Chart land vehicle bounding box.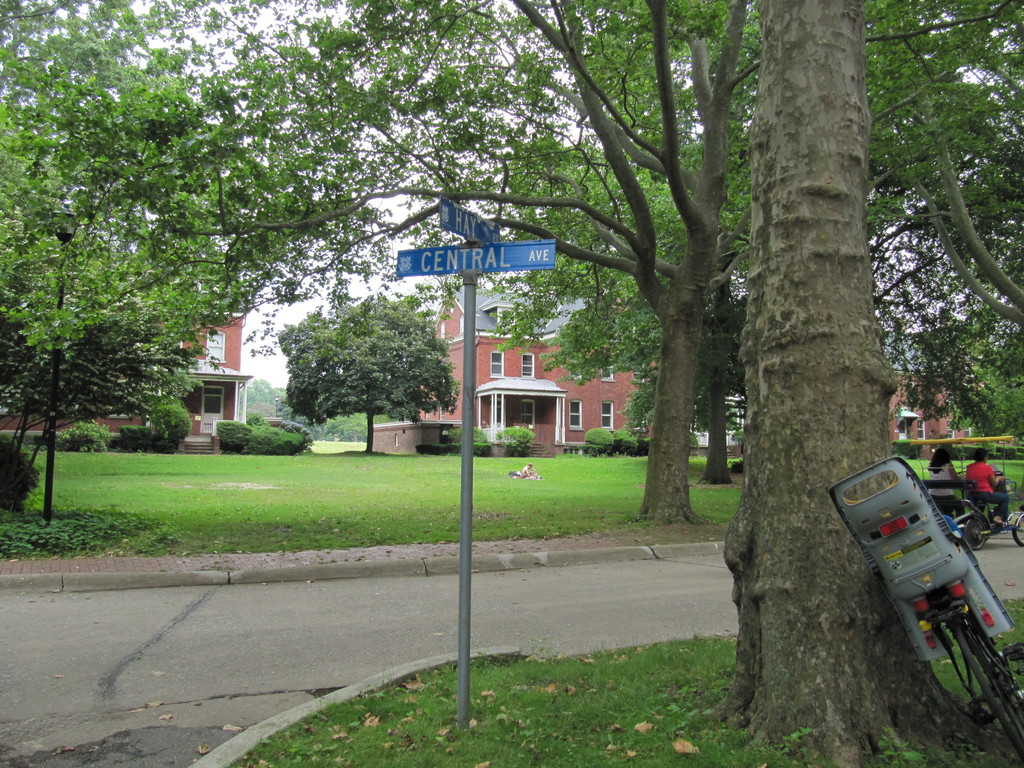
Charted: x1=906 y1=436 x2=1023 y2=553.
